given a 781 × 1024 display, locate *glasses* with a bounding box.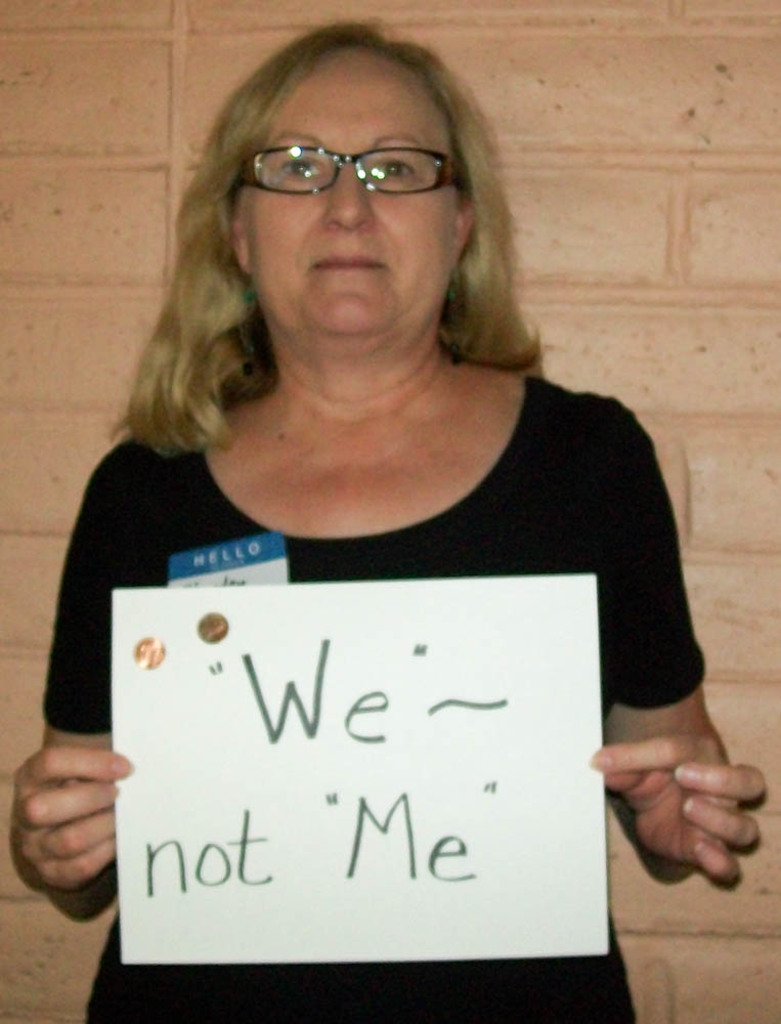
Located: (232, 151, 481, 190).
